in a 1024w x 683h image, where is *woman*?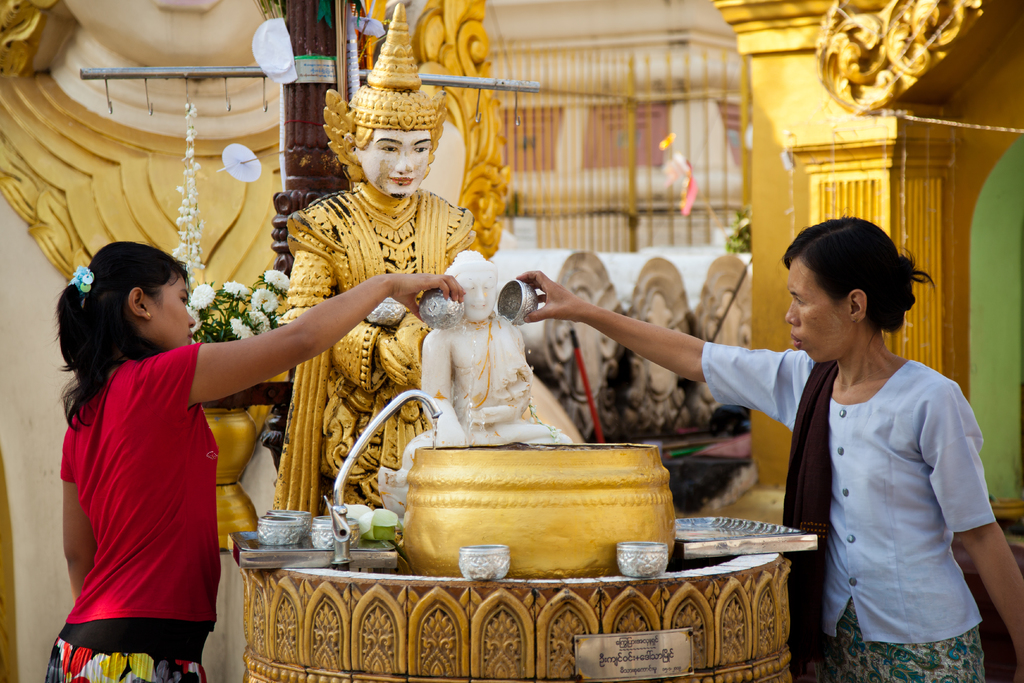
bbox=[515, 216, 1023, 682].
